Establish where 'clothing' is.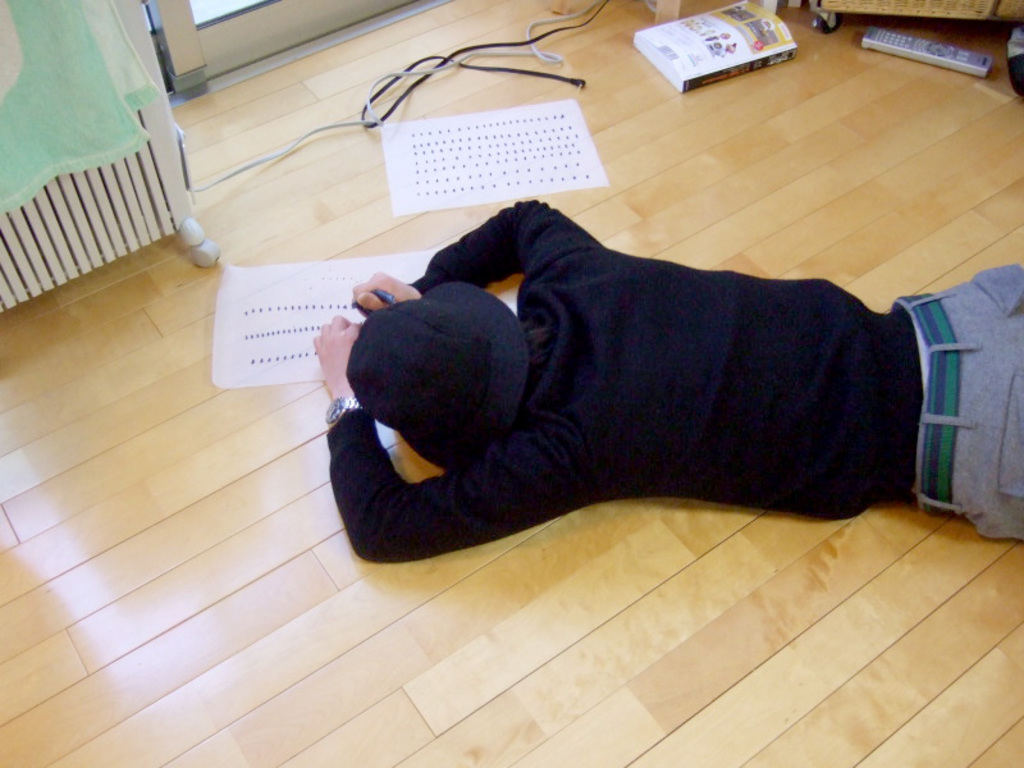
Established at 325:186:1023:591.
